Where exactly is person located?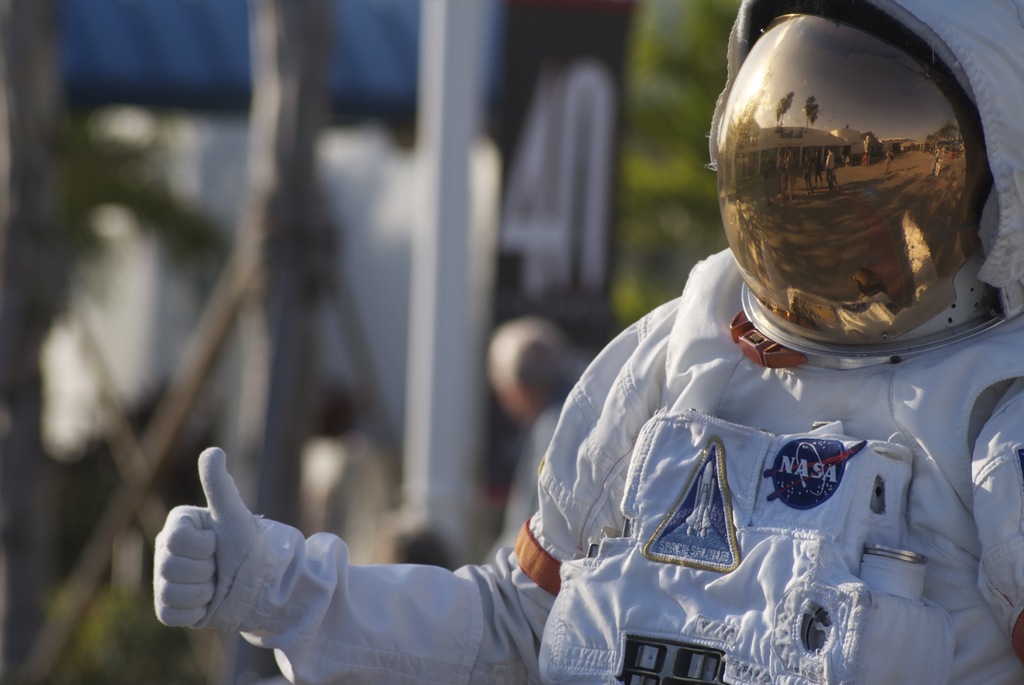
Its bounding box is [x1=152, y1=0, x2=1023, y2=684].
